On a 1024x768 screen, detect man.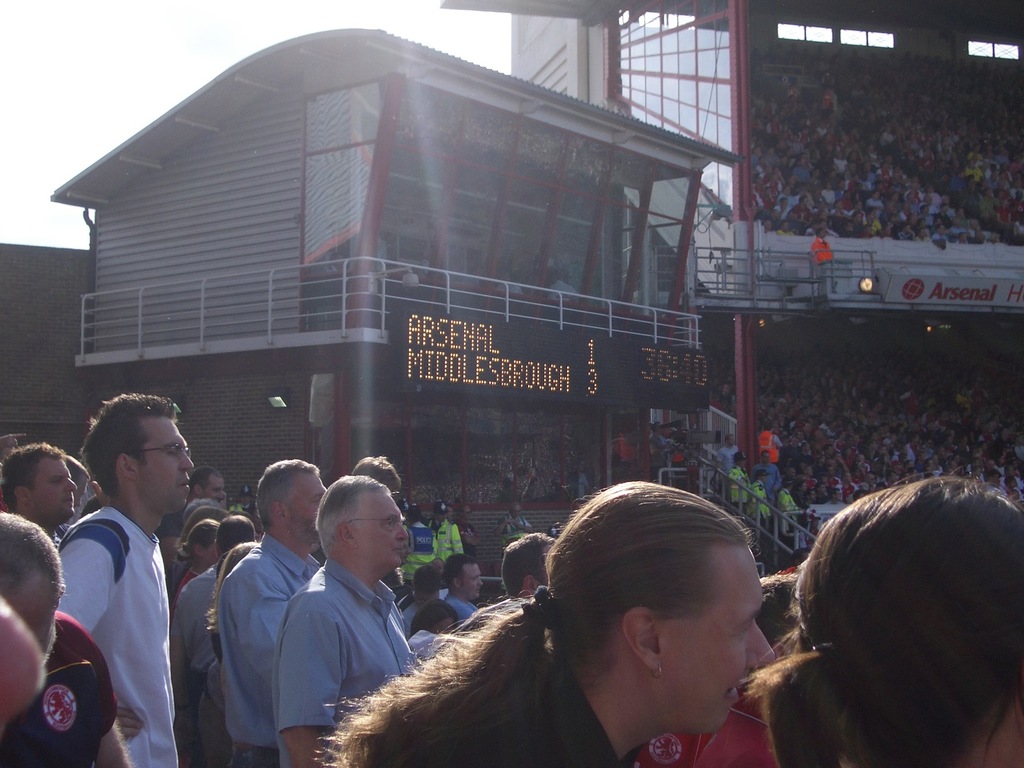
(268,471,426,767).
